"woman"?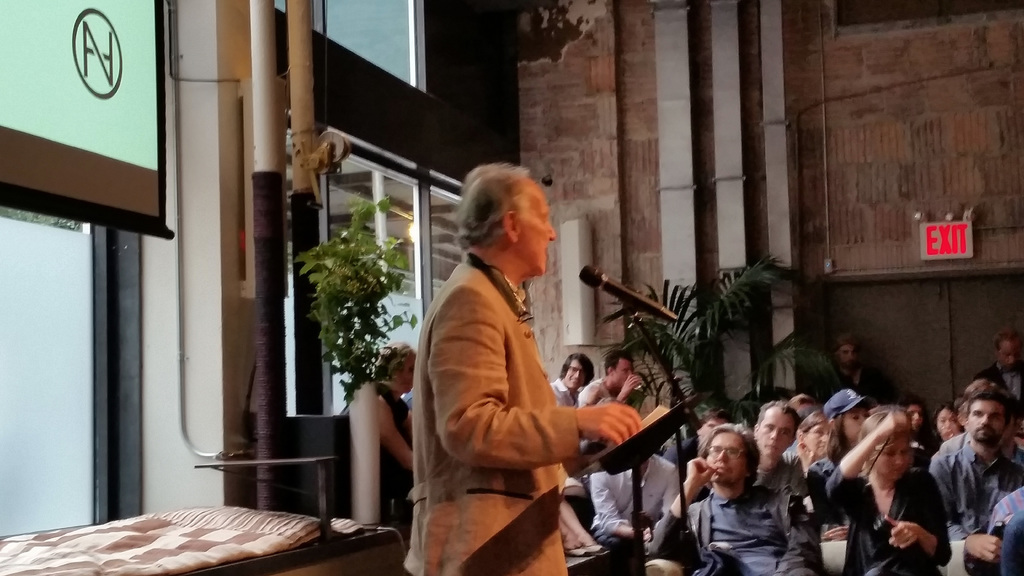
{"x1": 812, "y1": 387, "x2": 872, "y2": 452}
